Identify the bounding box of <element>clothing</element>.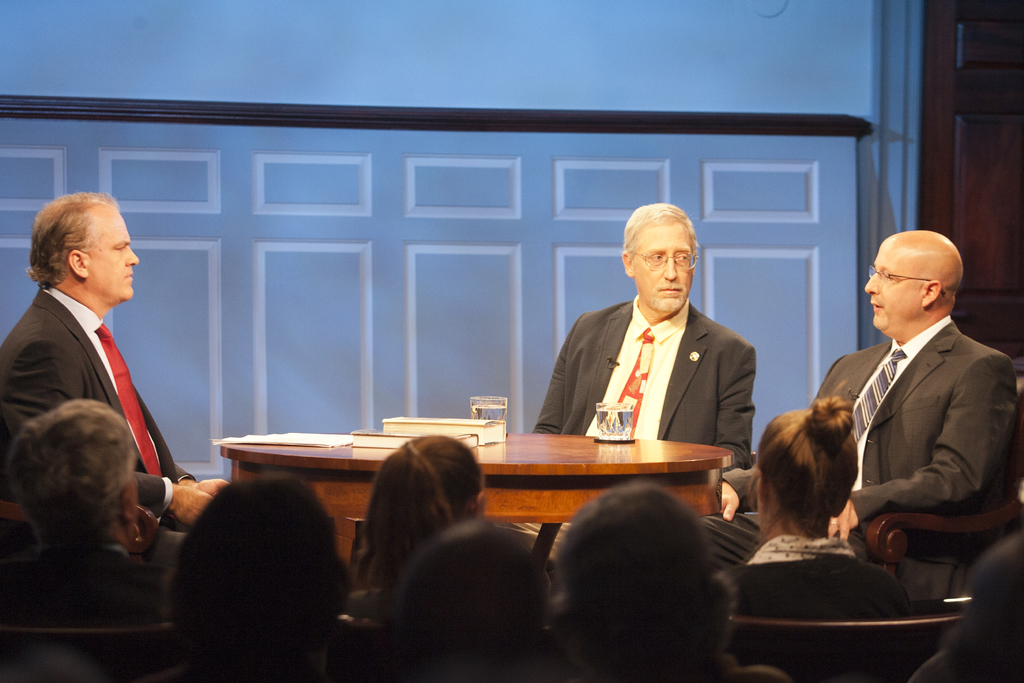
rect(16, 261, 177, 512).
